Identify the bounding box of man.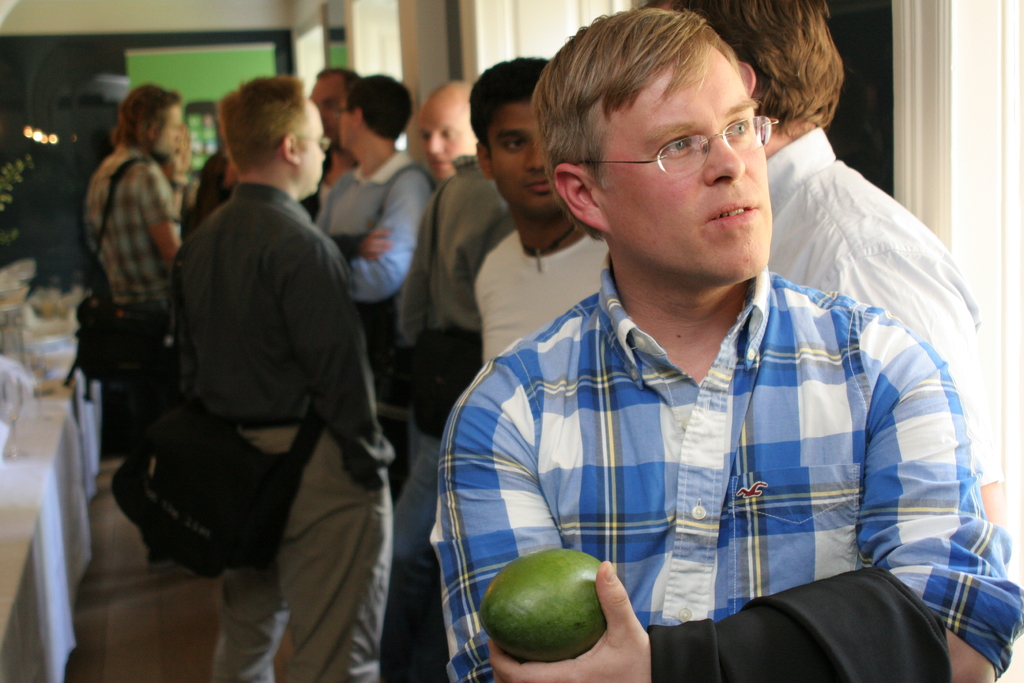
rect(84, 84, 195, 573).
